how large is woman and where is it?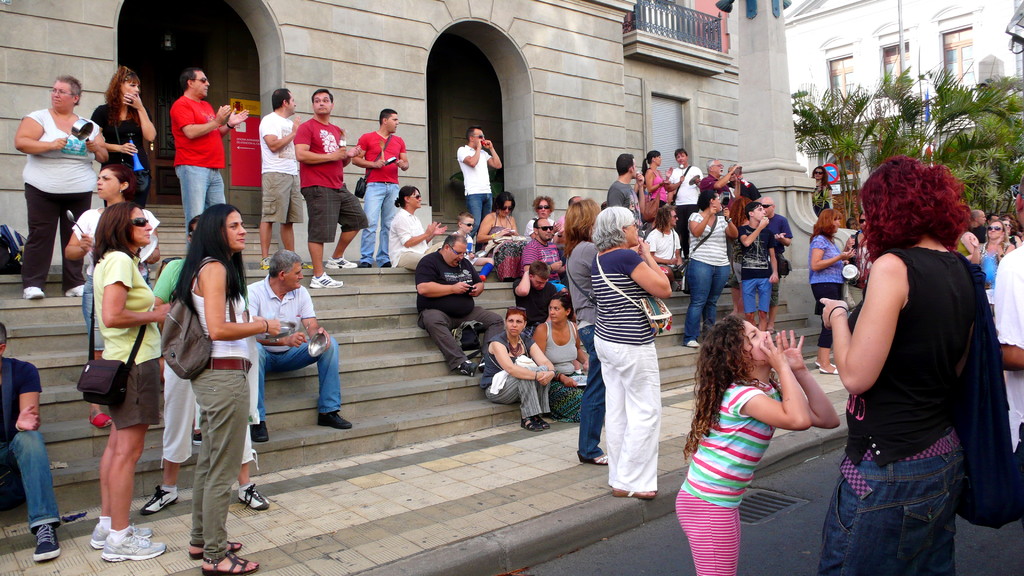
Bounding box: (x1=529, y1=294, x2=589, y2=428).
